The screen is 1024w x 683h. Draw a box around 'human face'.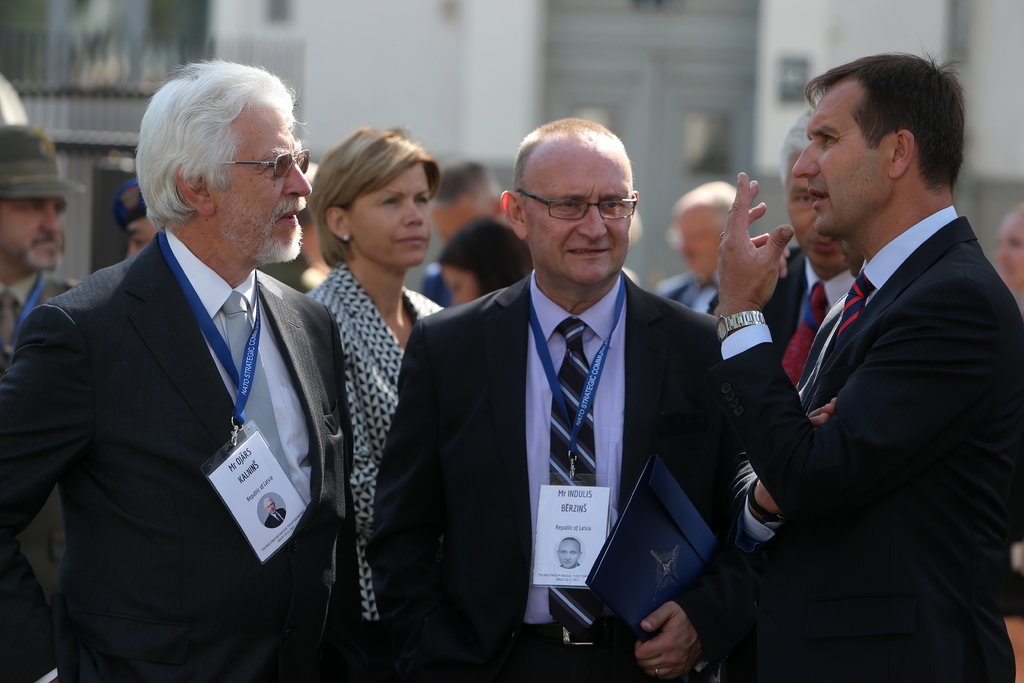
666/194/729/281.
